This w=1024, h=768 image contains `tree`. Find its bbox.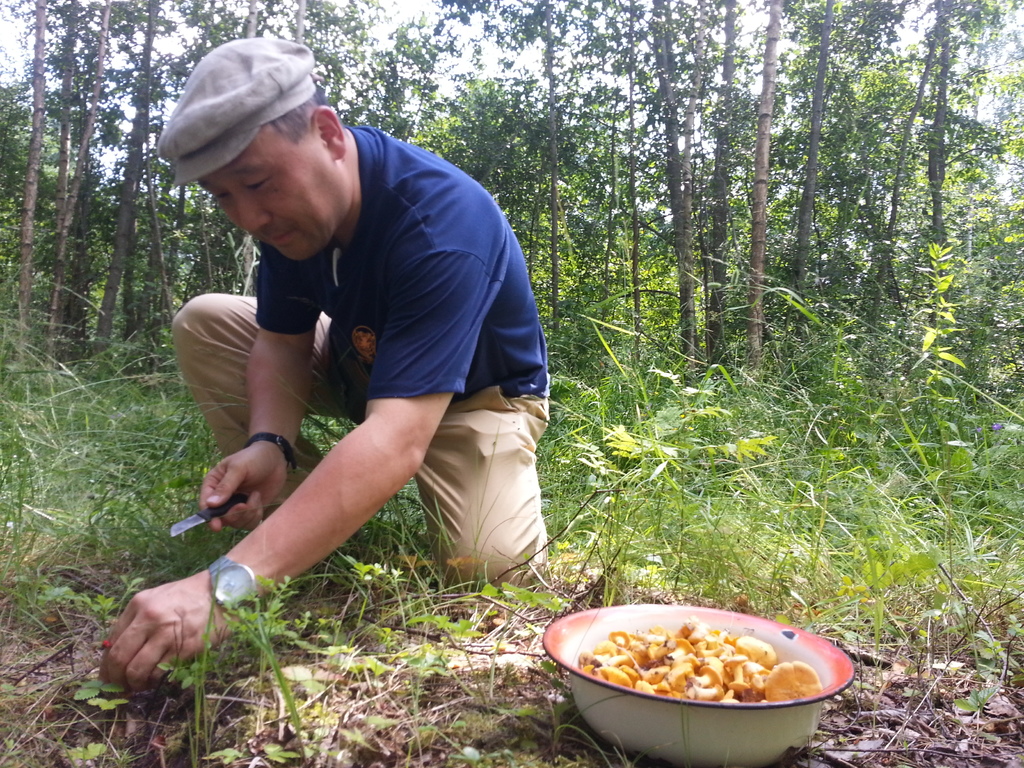
(left=839, top=0, right=1023, bottom=268).
